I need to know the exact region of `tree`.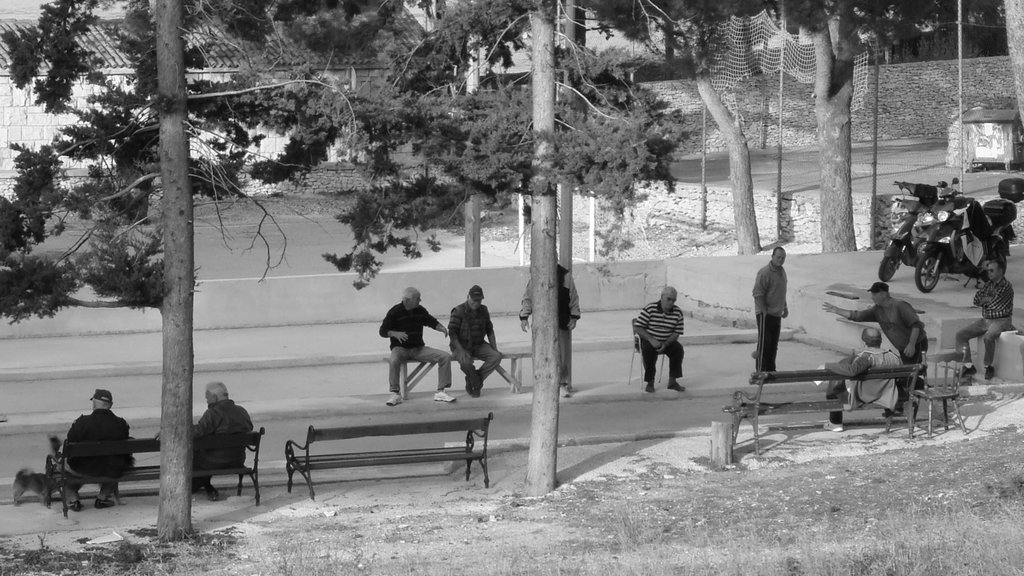
Region: locate(0, 0, 356, 545).
